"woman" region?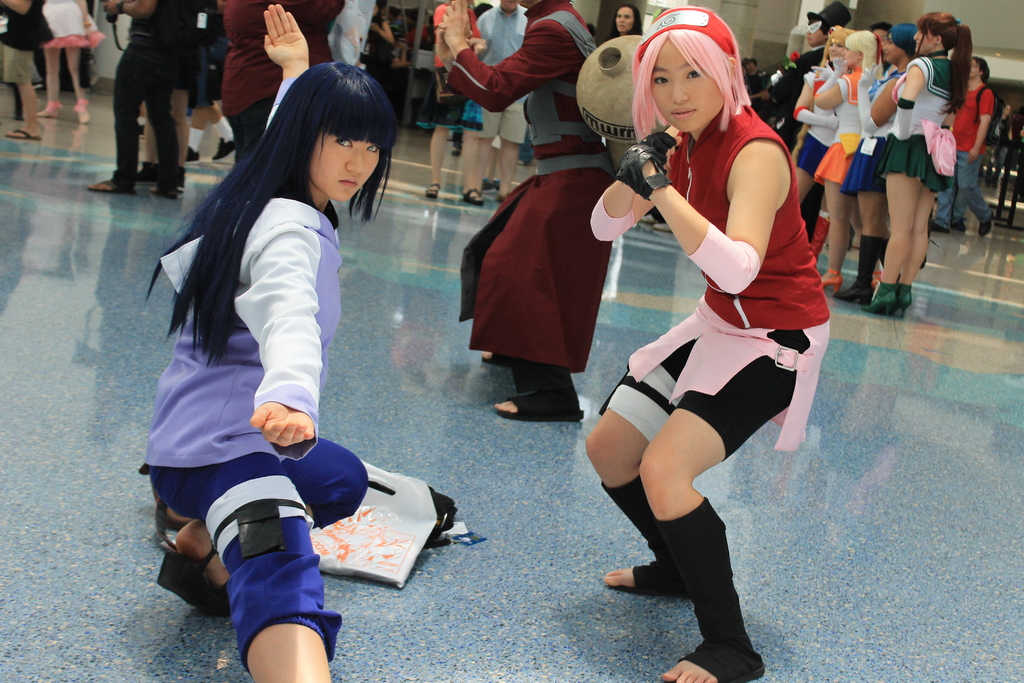
(x1=609, y1=4, x2=641, y2=46)
